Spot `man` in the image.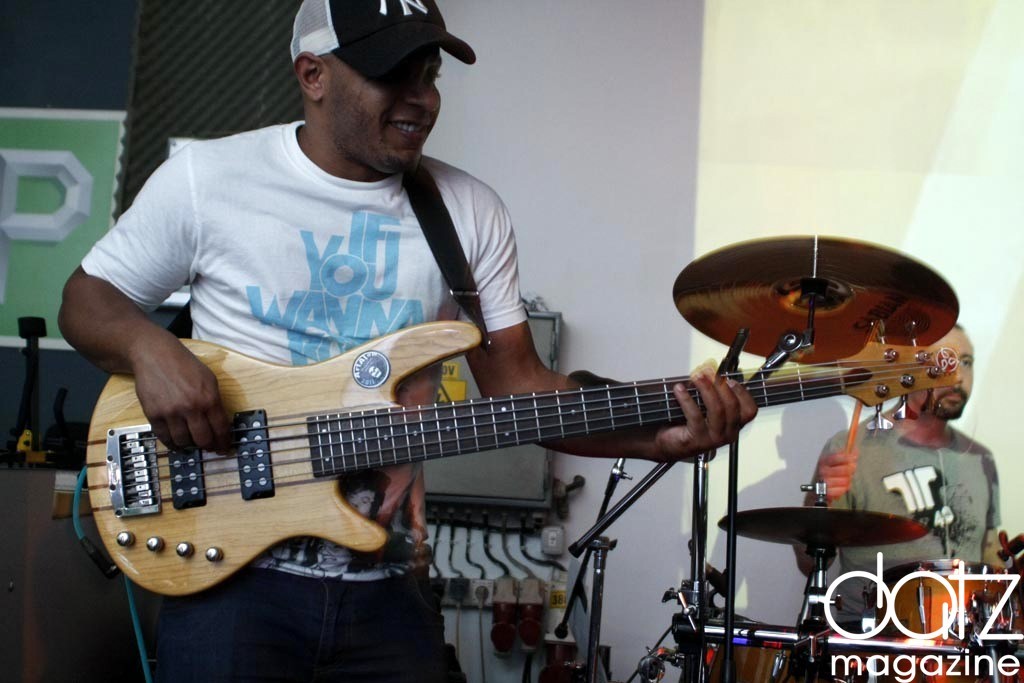
`man` found at rect(58, 0, 757, 682).
